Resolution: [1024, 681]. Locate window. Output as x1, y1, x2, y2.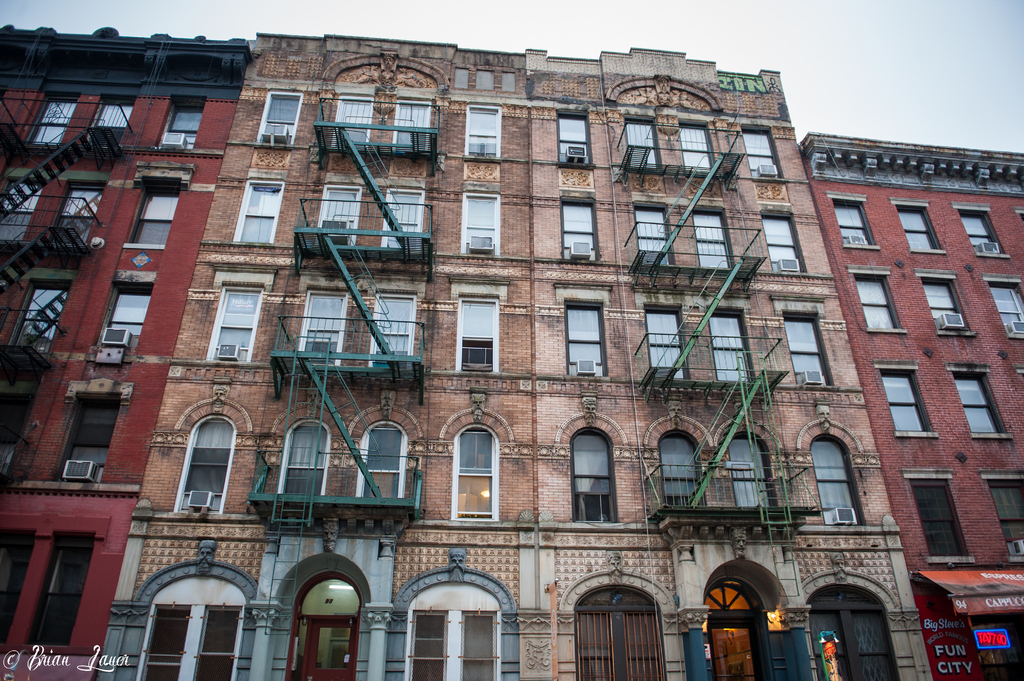
740, 123, 787, 182.
